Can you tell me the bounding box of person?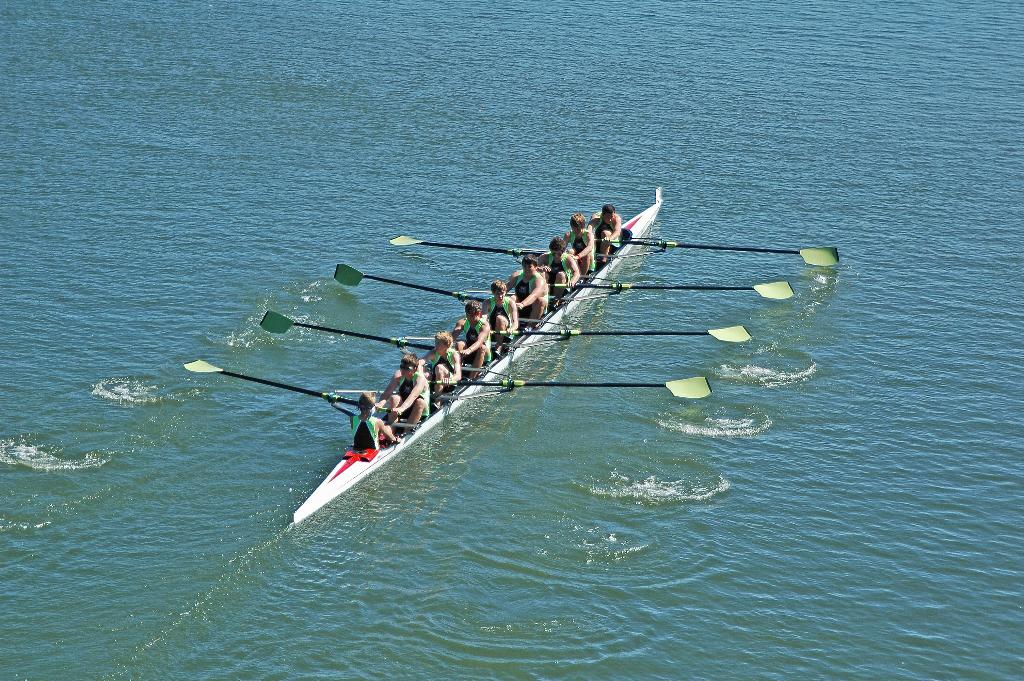
x1=559, y1=208, x2=600, y2=284.
